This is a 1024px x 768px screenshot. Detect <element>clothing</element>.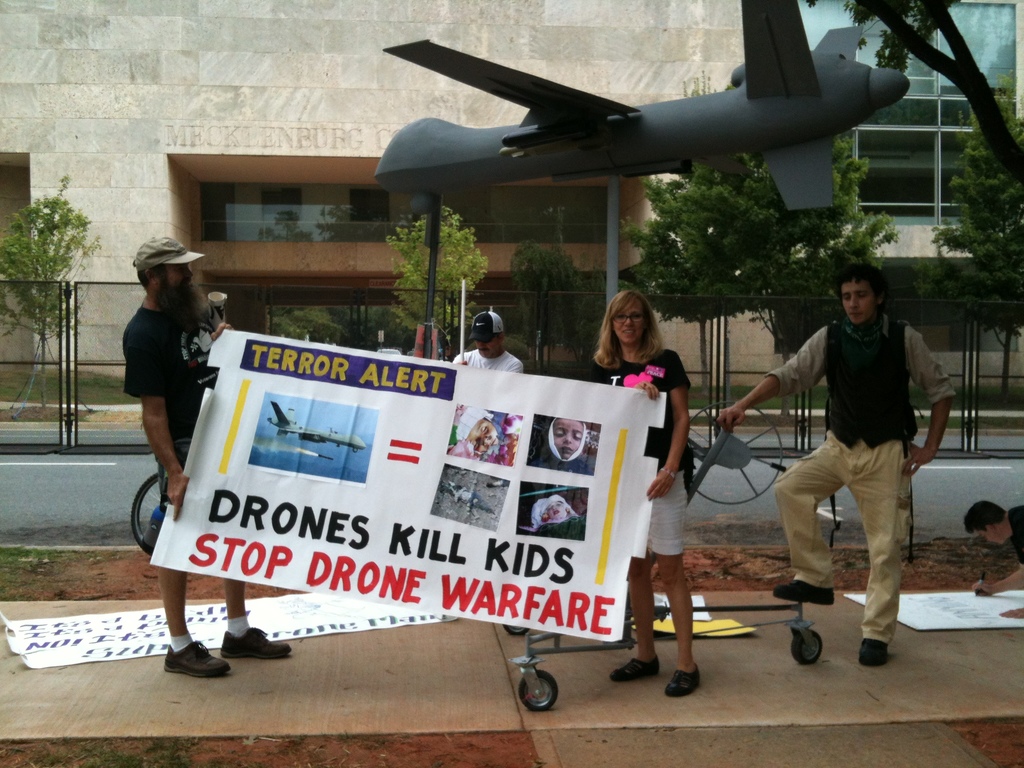
x1=762, y1=284, x2=936, y2=612.
